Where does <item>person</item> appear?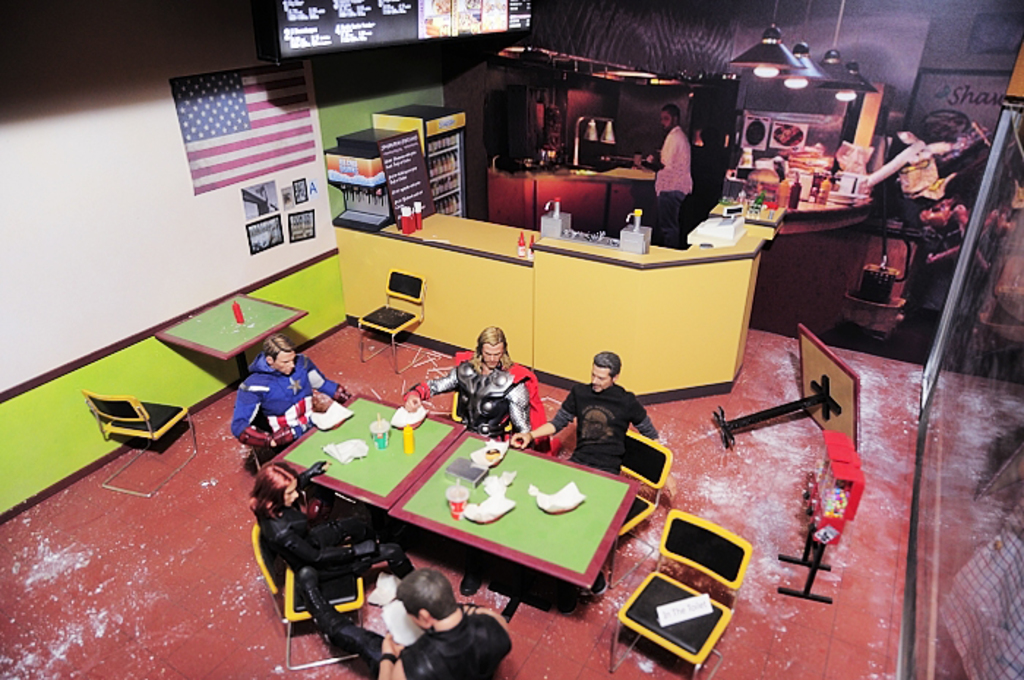
Appears at [518, 357, 657, 459].
